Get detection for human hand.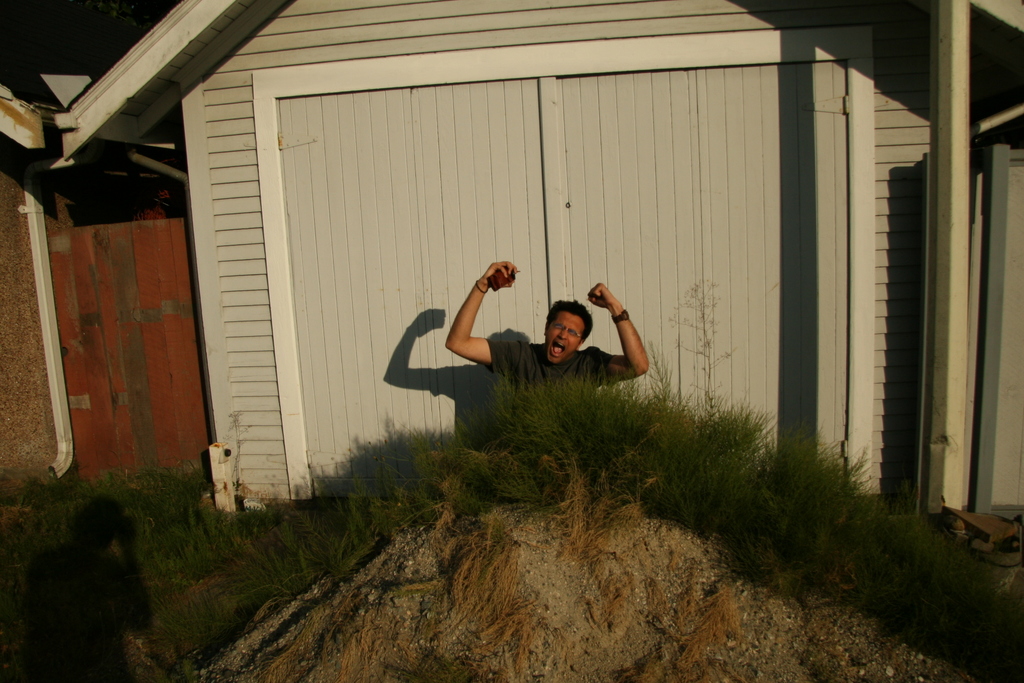
Detection: (479, 260, 522, 290).
